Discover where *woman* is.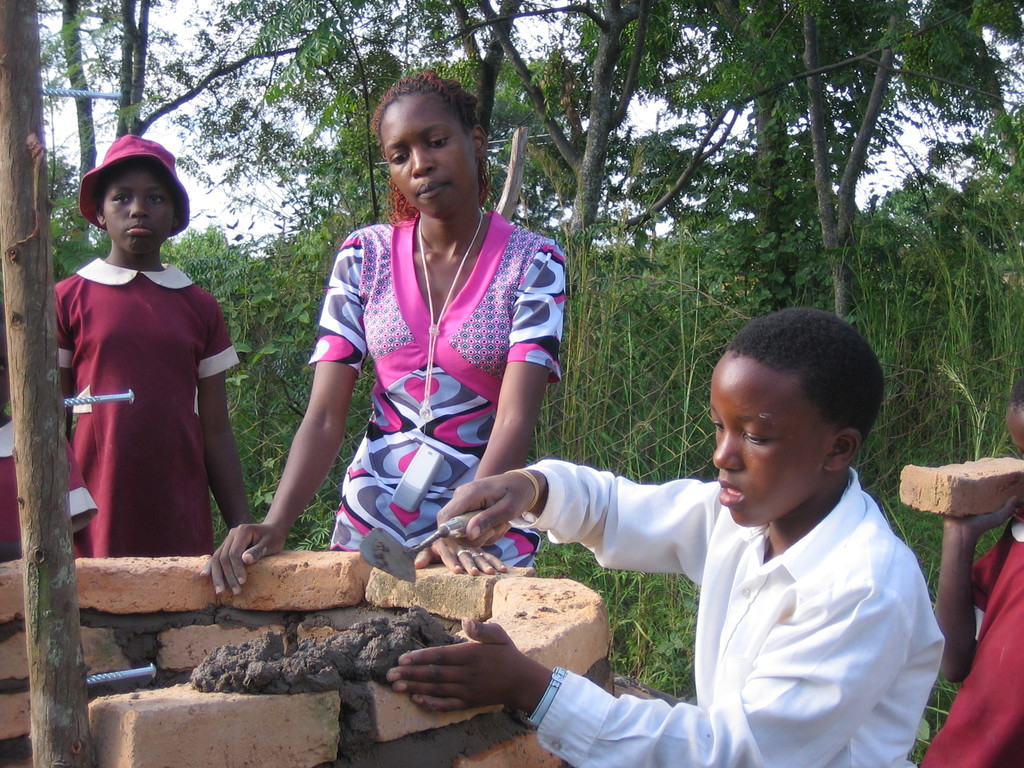
Discovered at bbox=[282, 74, 571, 606].
